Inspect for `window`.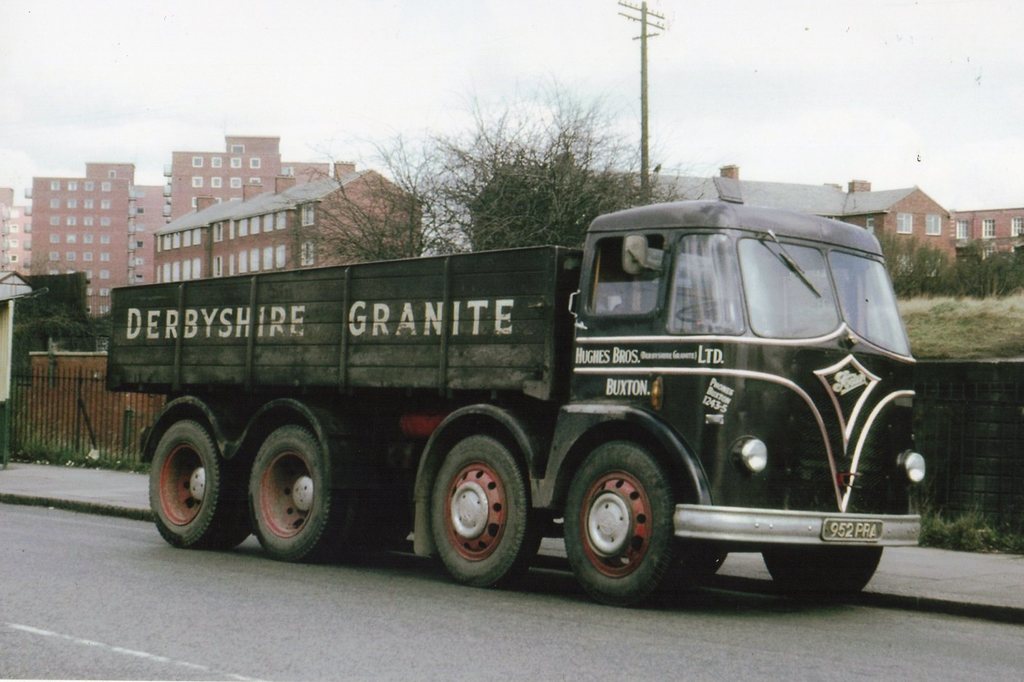
Inspection: region(84, 215, 93, 229).
